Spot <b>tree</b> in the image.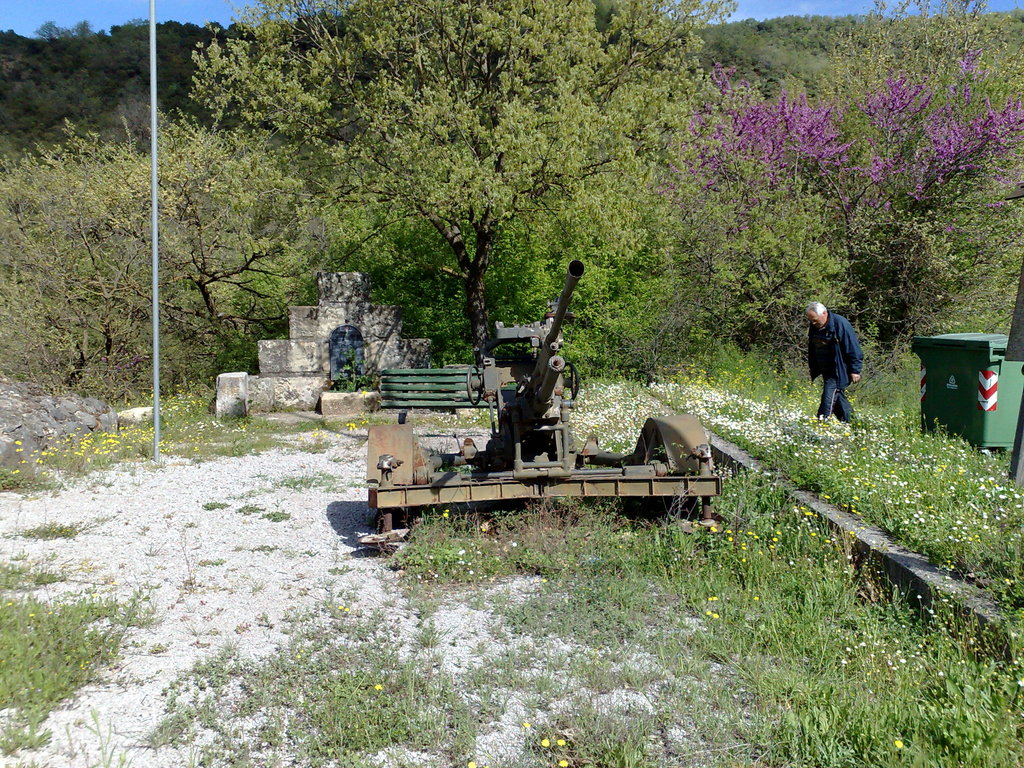
<b>tree</b> found at (0, 0, 218, 151).
